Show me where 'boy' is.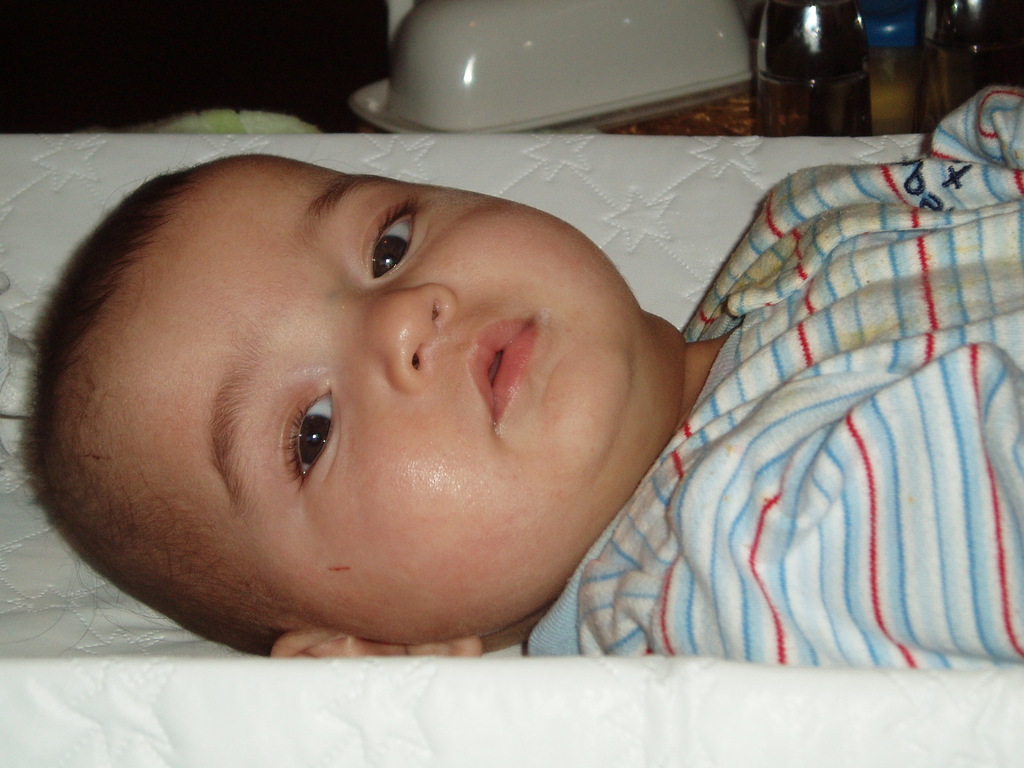
'boy' is at 15, 83, 1023, 669.
